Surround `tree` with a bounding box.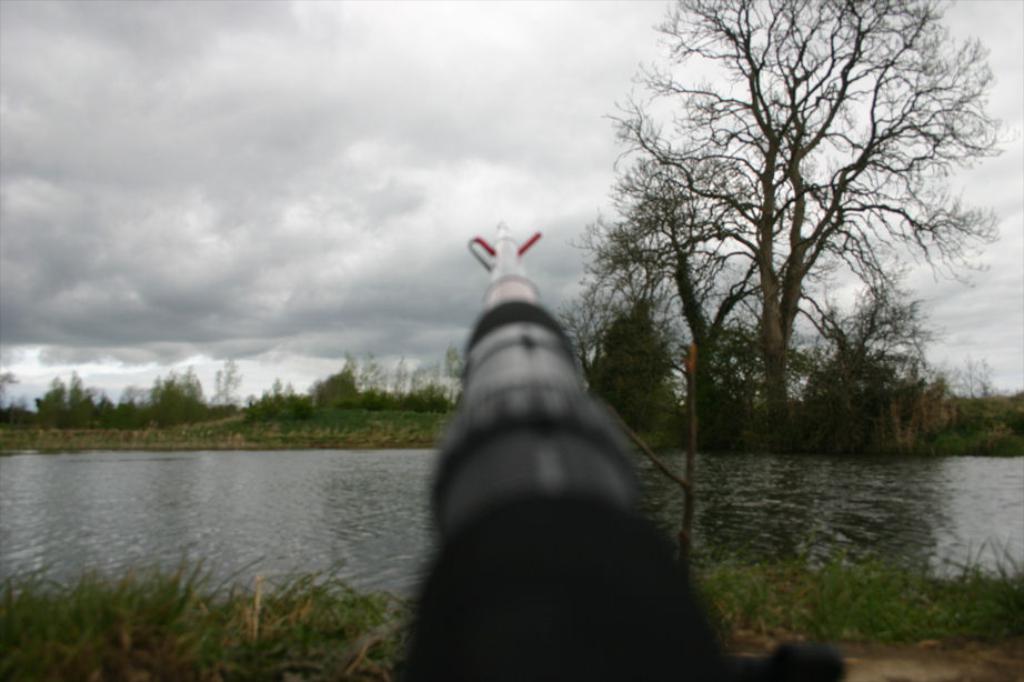
detection(583, 289, 694, 442).
